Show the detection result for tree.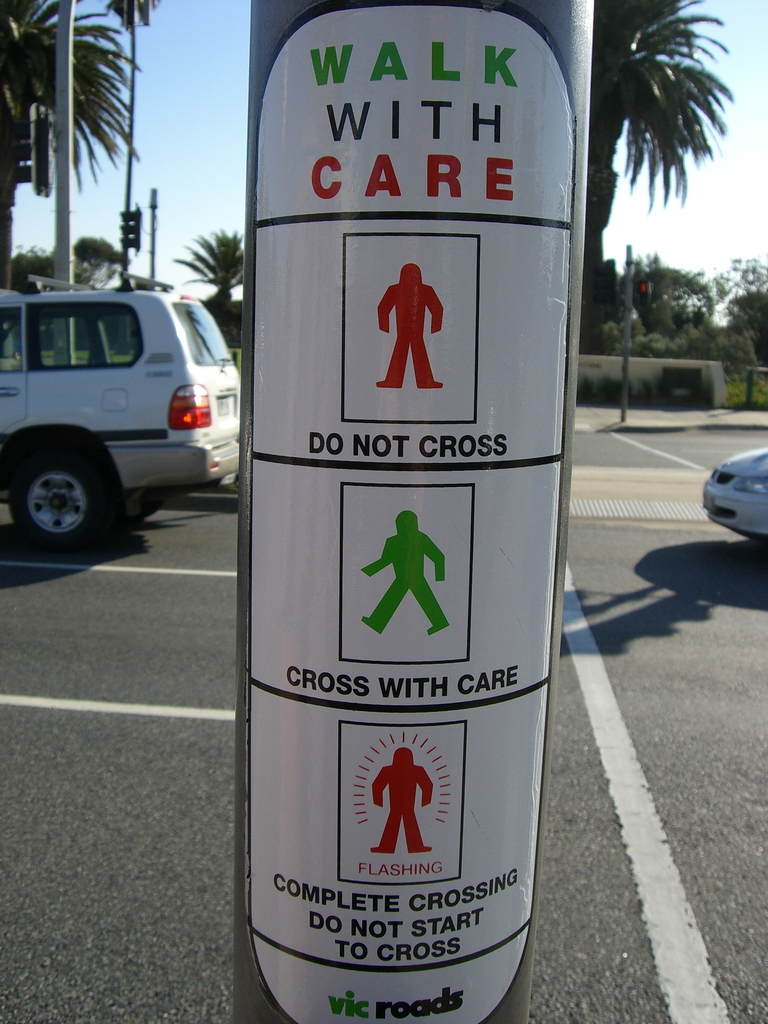
[x1=0, y1=0, x2=137, y2=286].
